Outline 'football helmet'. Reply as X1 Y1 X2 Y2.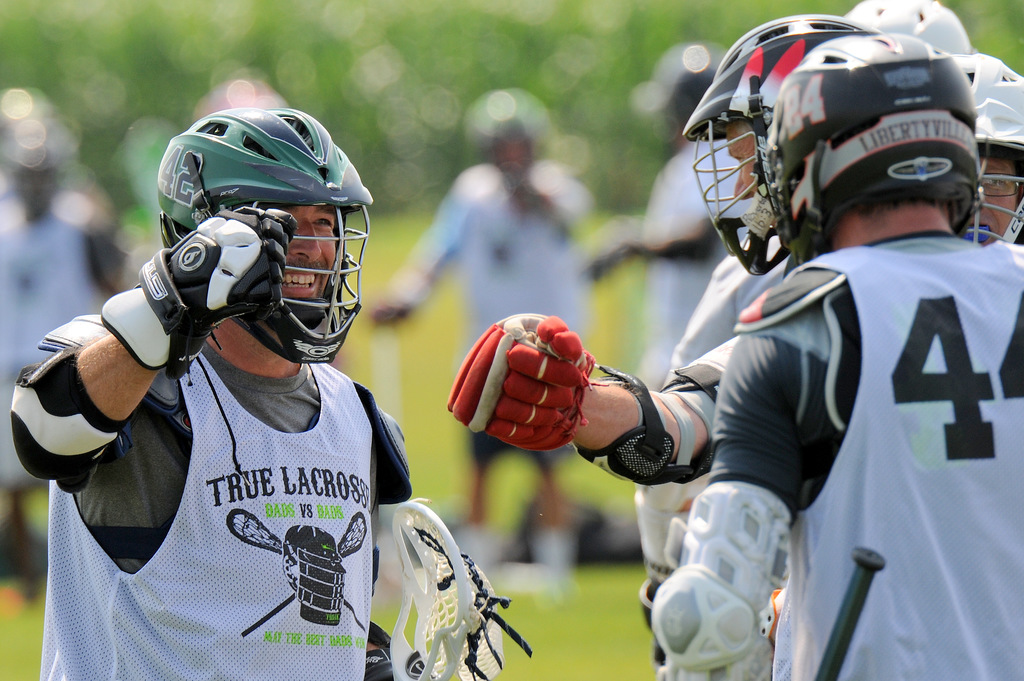
763 36 979 273.
